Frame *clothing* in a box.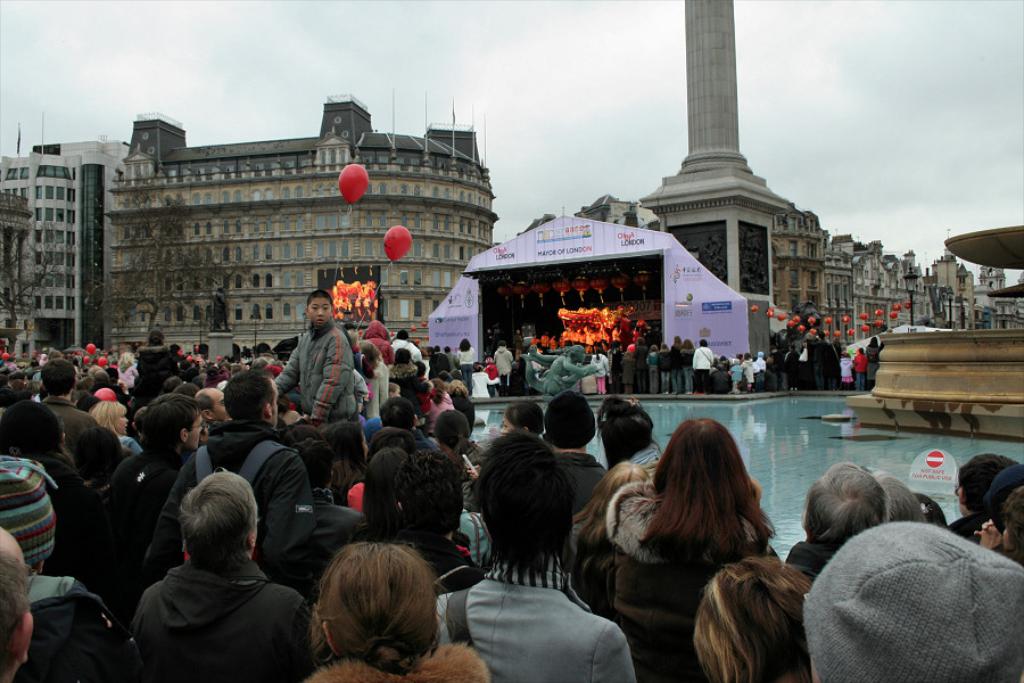
692, 346, 715, 394.
